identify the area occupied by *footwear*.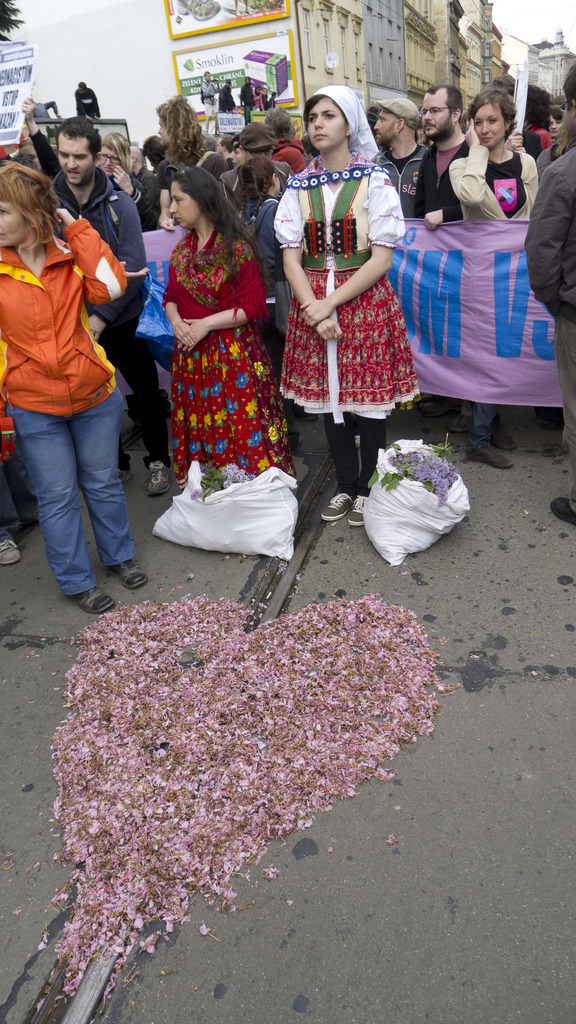
Area: 451 413 472 432.
